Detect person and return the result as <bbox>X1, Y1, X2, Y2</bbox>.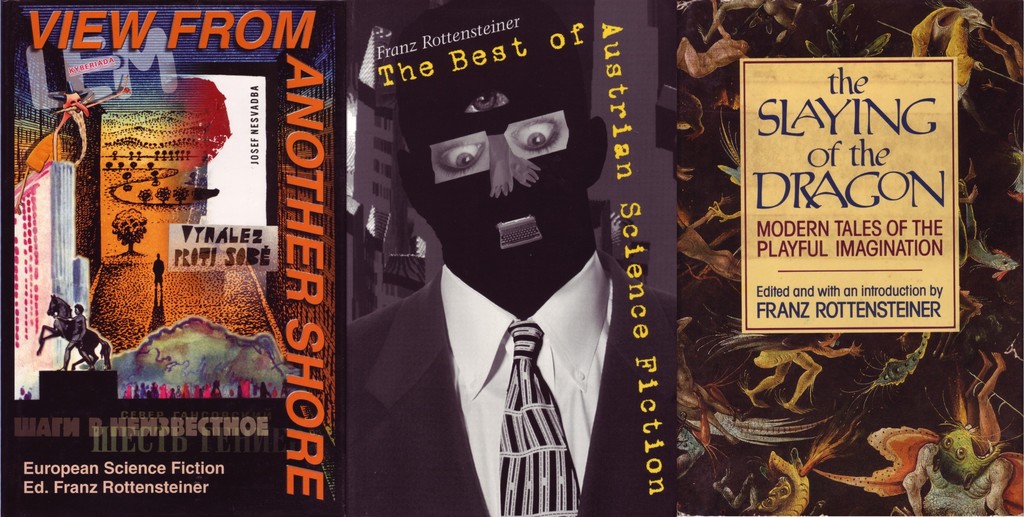
<bbox>66, 302, 90, 359</bbox>.
